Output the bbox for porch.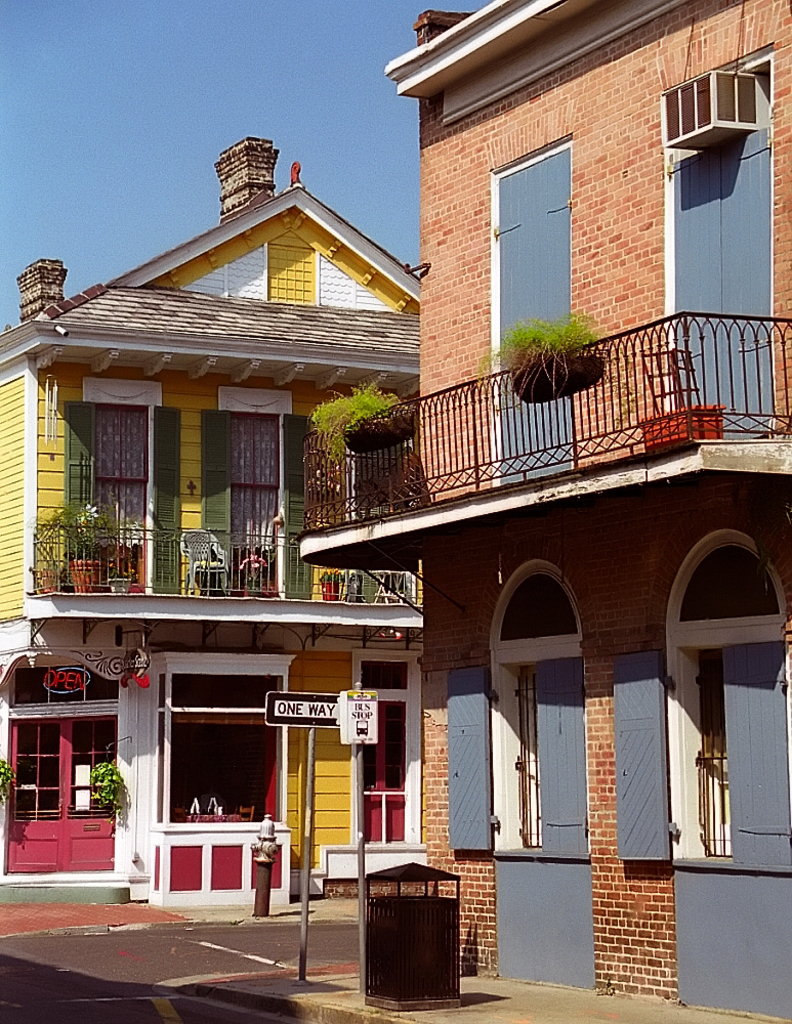
box=[296, 303, 791, 542].
